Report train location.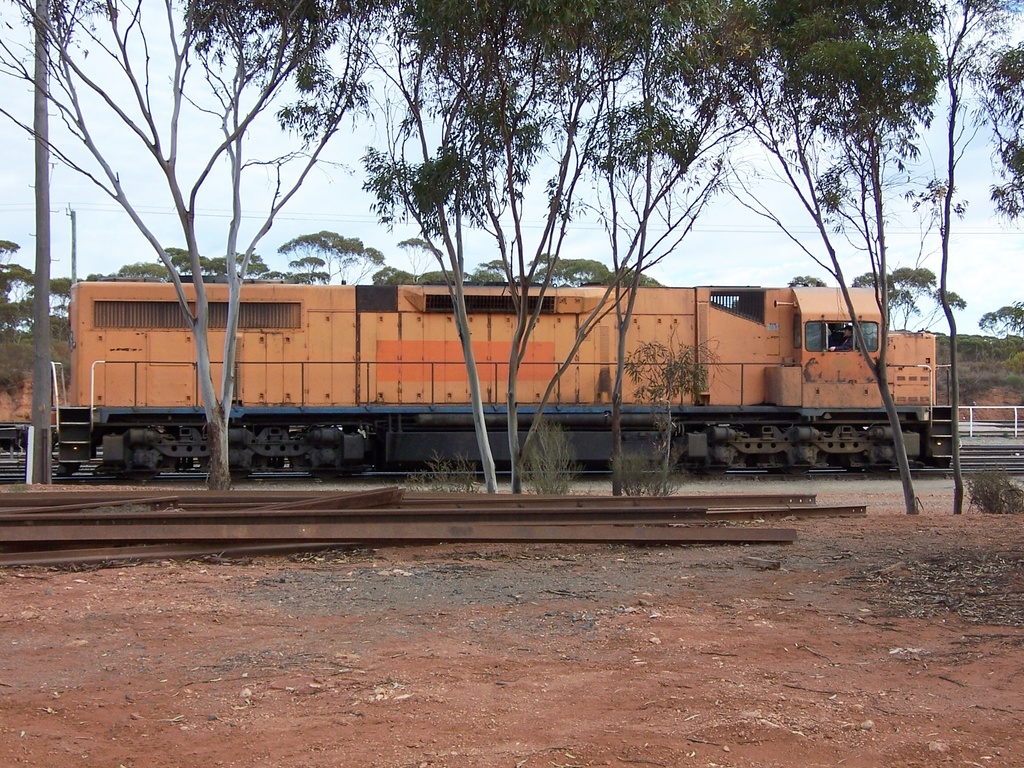
Report: 0/269/969/477.
